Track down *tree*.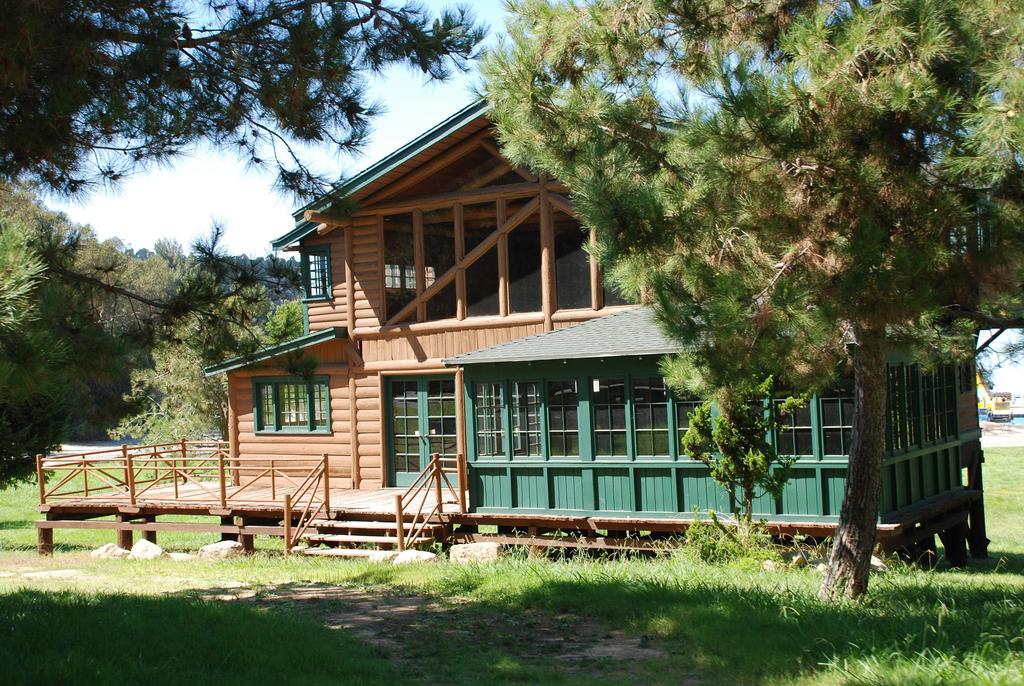
Tracked to [0,177,60,284].
